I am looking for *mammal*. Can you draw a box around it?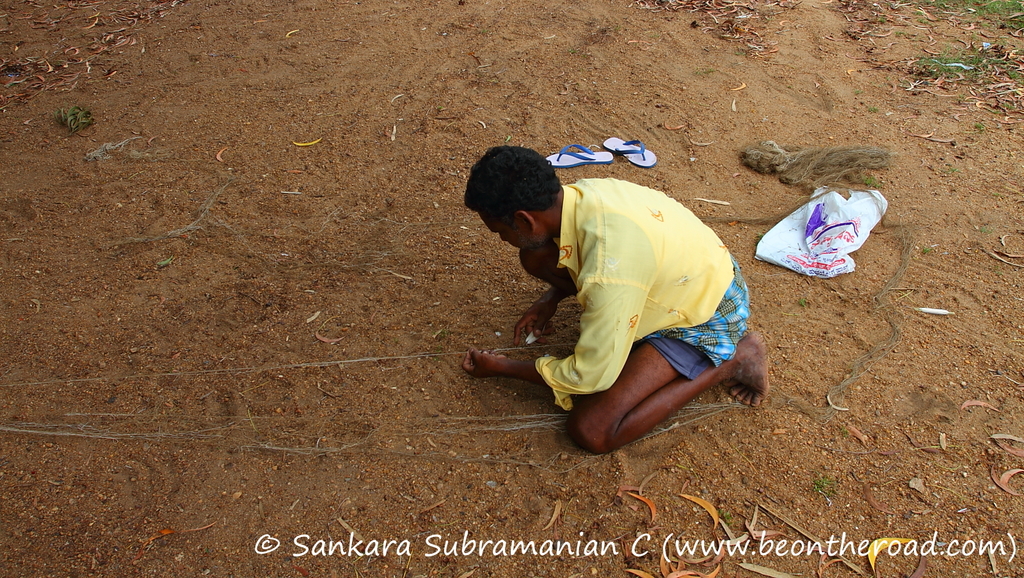
Sure, the bounding box is 463:147:767:456.
